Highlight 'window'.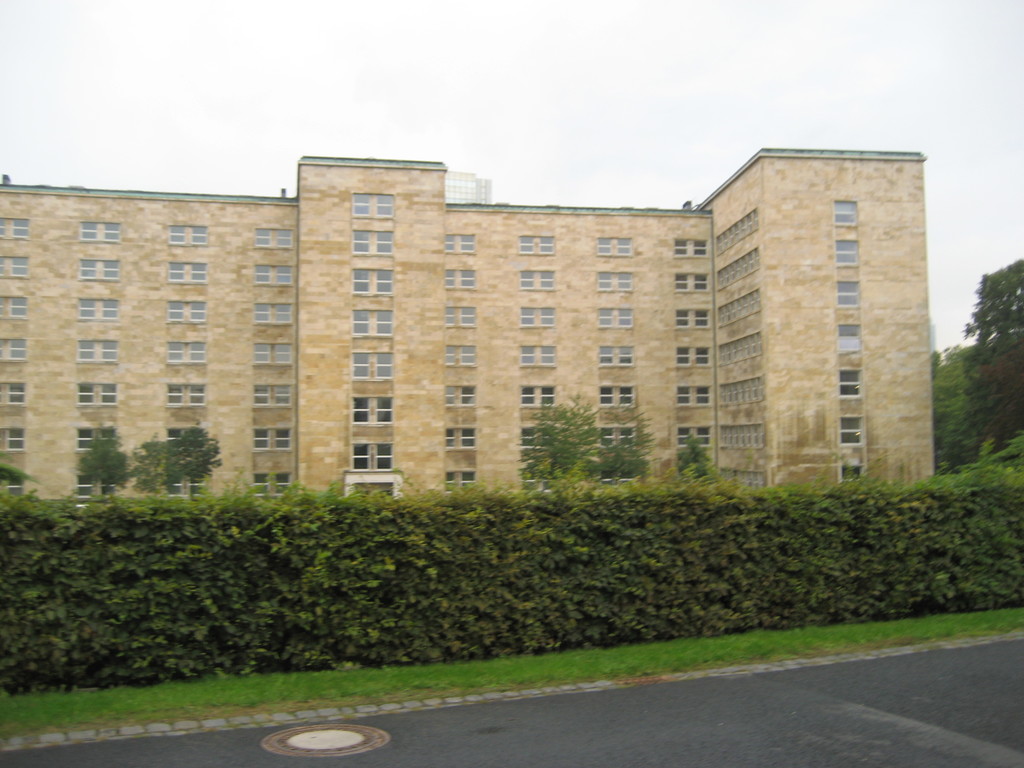
Highlighted region: [519, 426, 552, 449].
